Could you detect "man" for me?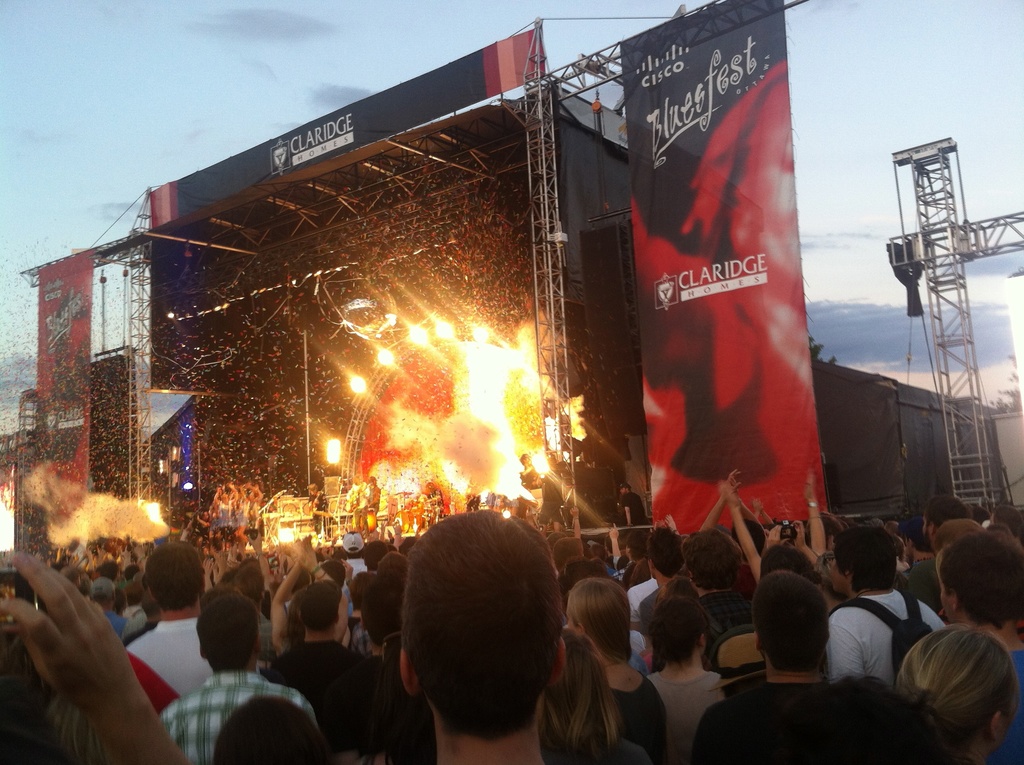
Detection result: crop(700, 469, 768, 565).
